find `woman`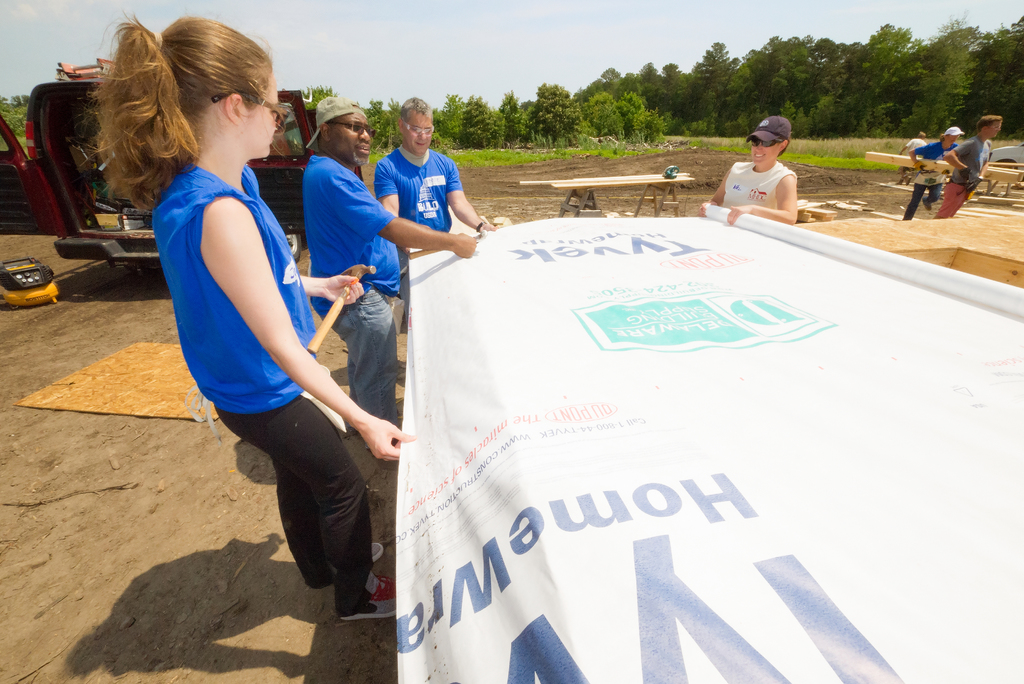
<bbox>696, 114, 799, 232</bbox>
